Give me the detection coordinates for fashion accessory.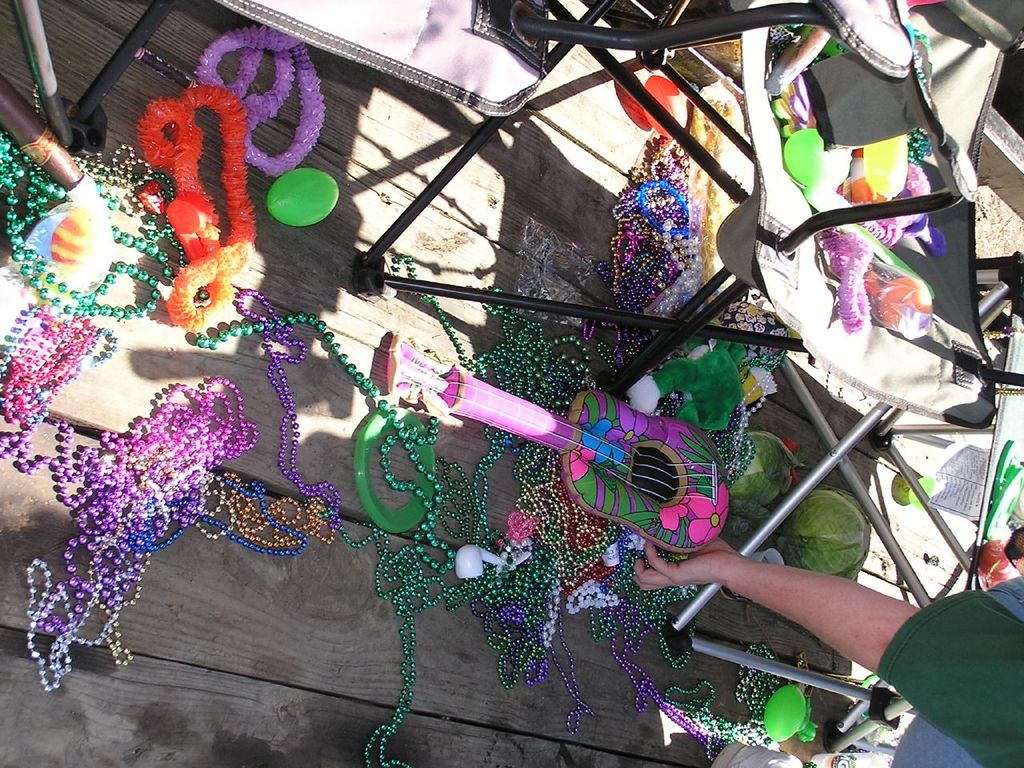
344 534 475 767.
